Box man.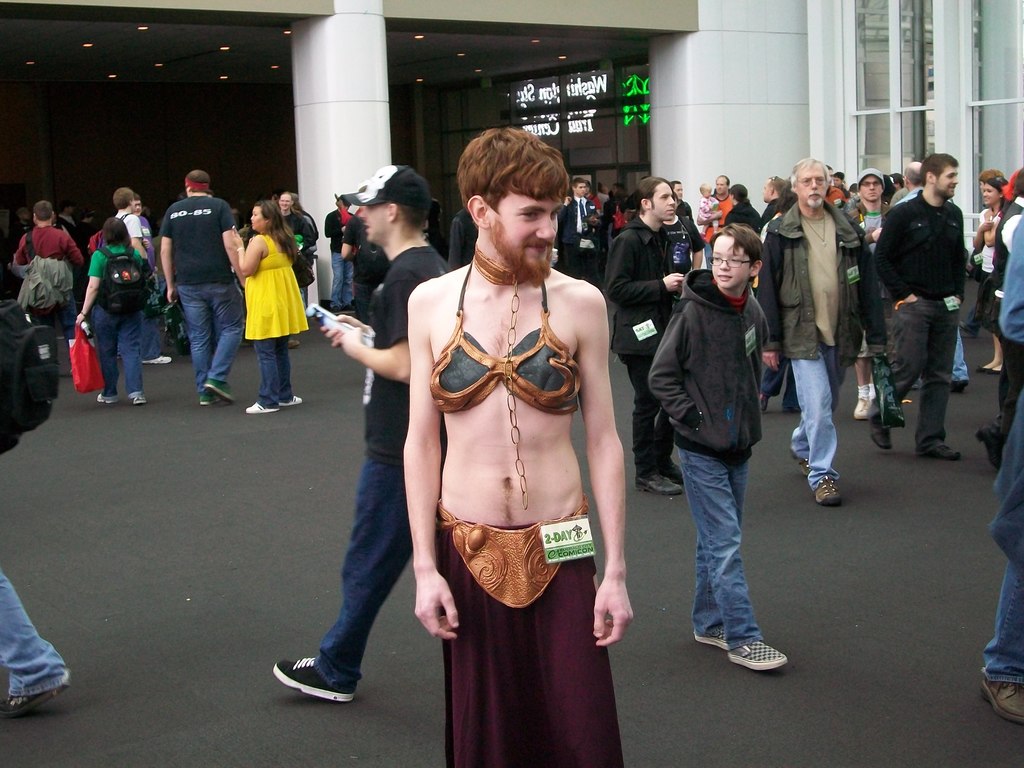
<bbox>985, 168, 1023, 436</bbox>.
